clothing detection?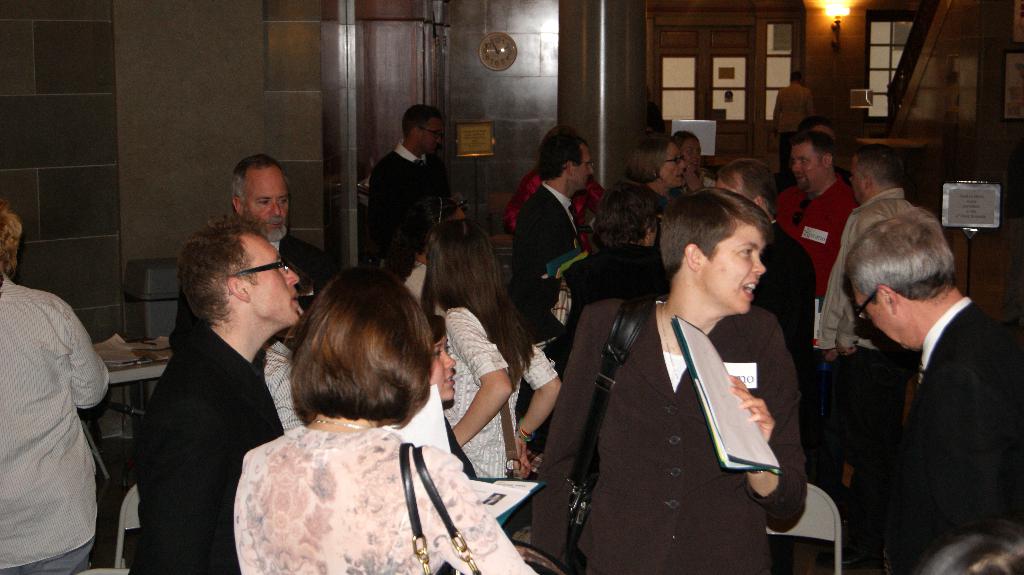
819/184/904/351
